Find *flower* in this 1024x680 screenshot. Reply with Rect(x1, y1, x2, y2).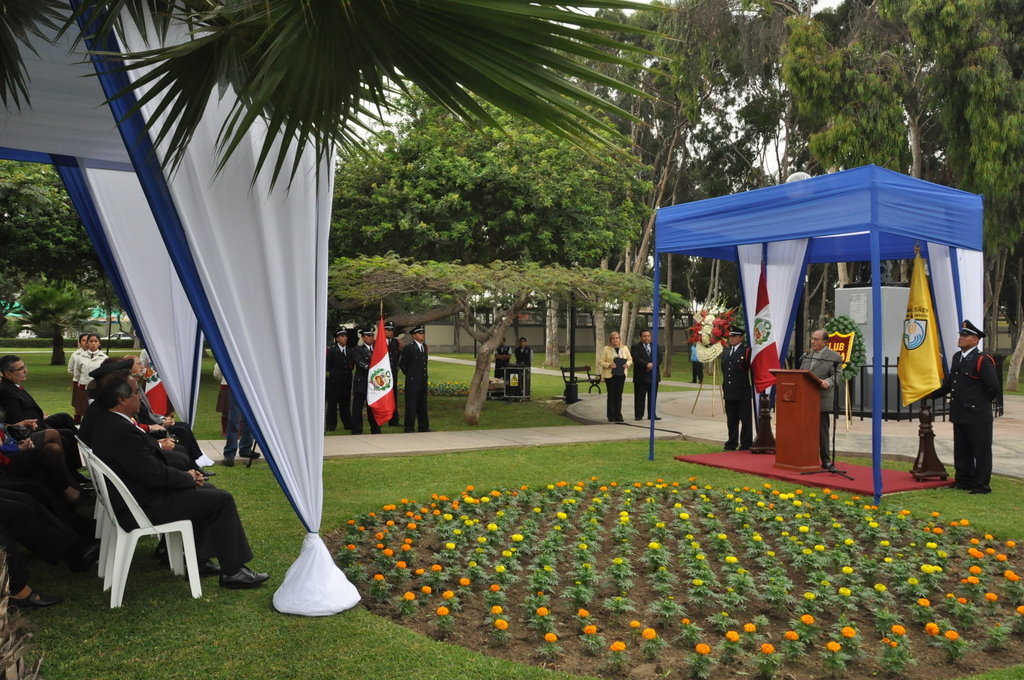
Rect(724, 629, 740, 644).
